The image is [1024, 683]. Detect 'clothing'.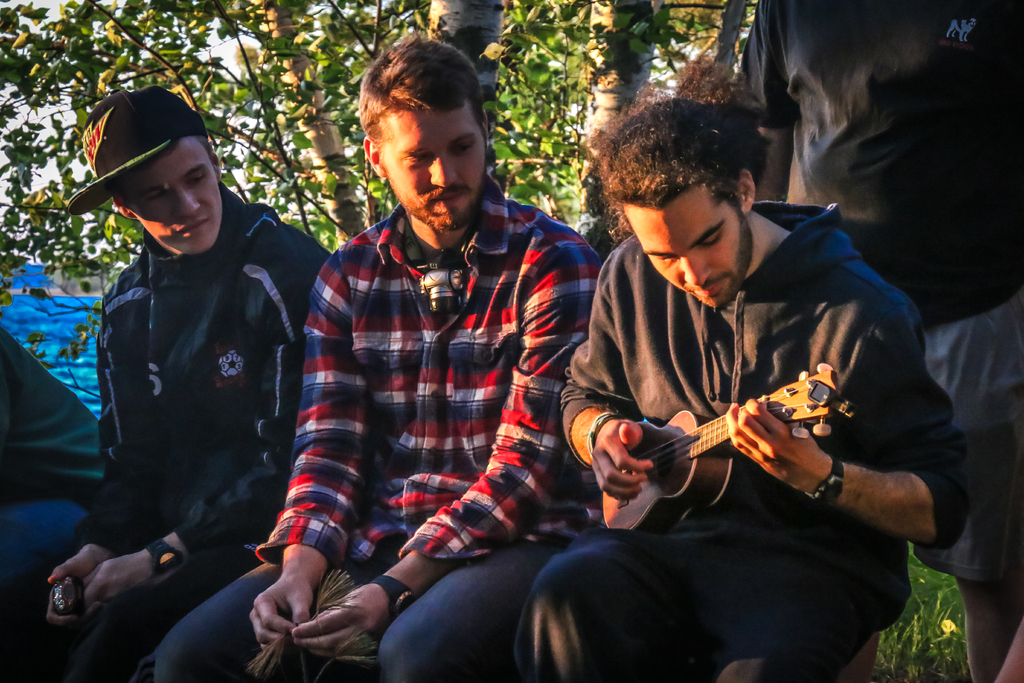
Detection: [left=733, top=0, right=1023, bottom=561].
